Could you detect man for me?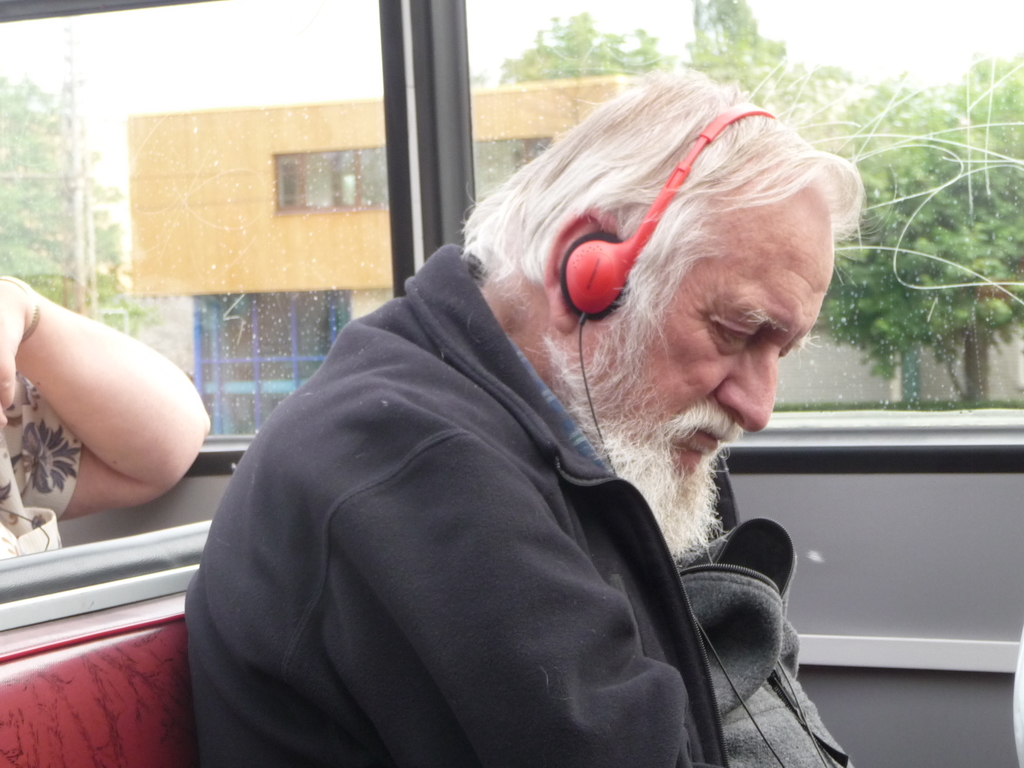
Detection result: {"left": 164, "top": 59, "right": 885, "bottom": 758}.
